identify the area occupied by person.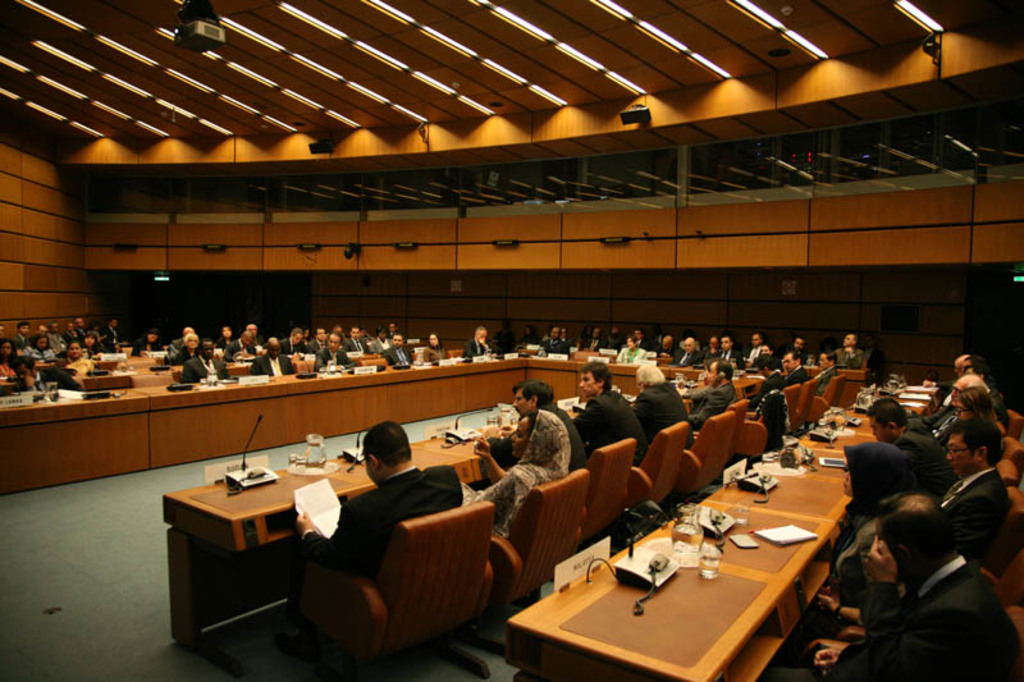
Area: 630 358 691 449.
